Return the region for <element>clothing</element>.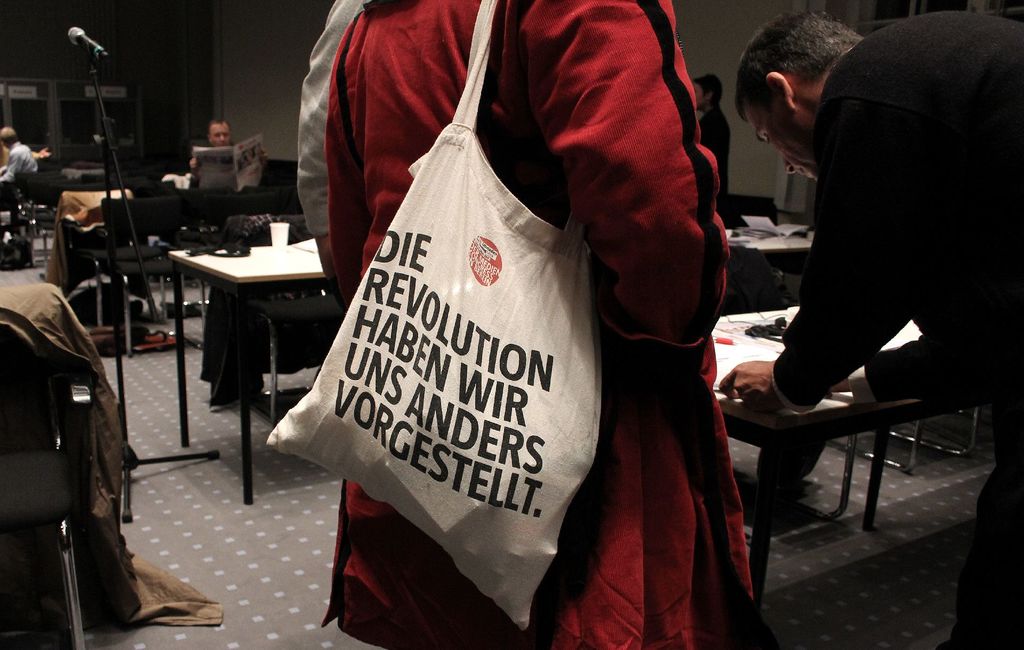
300 0 376 231.
